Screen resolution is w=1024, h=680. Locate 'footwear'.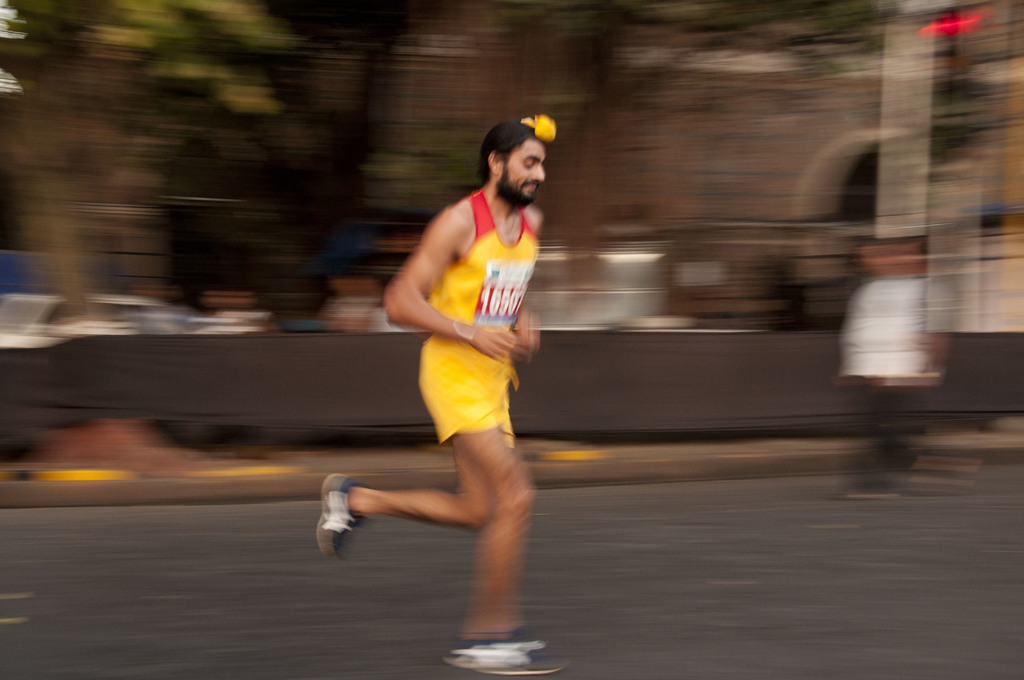
x1=309 y1=484 x2=364 y2=565.
